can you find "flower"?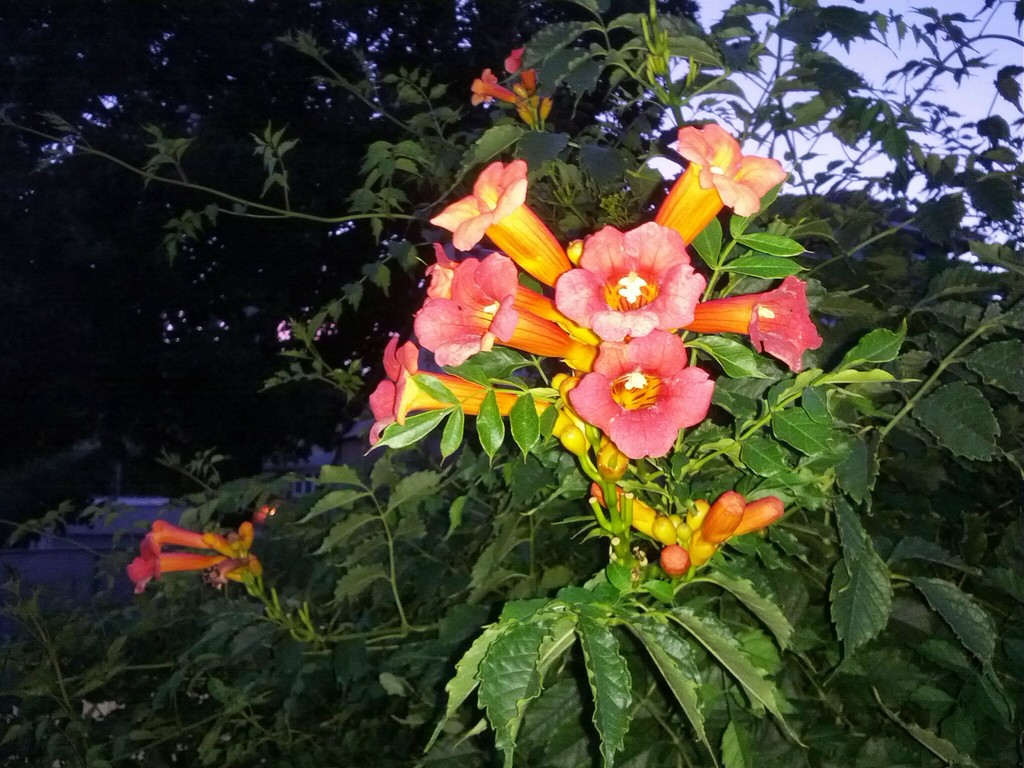
Yes, bounding box: Rect(467, 69, 515, 109).
